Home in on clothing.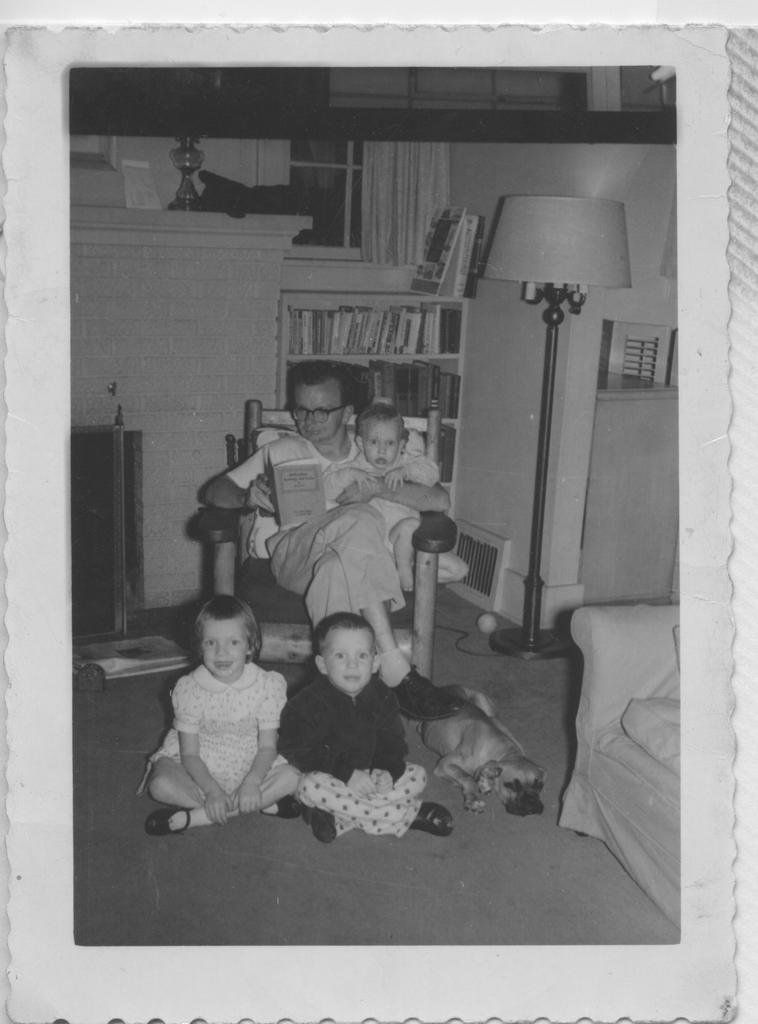
Homed in at 352:459:418:531.
